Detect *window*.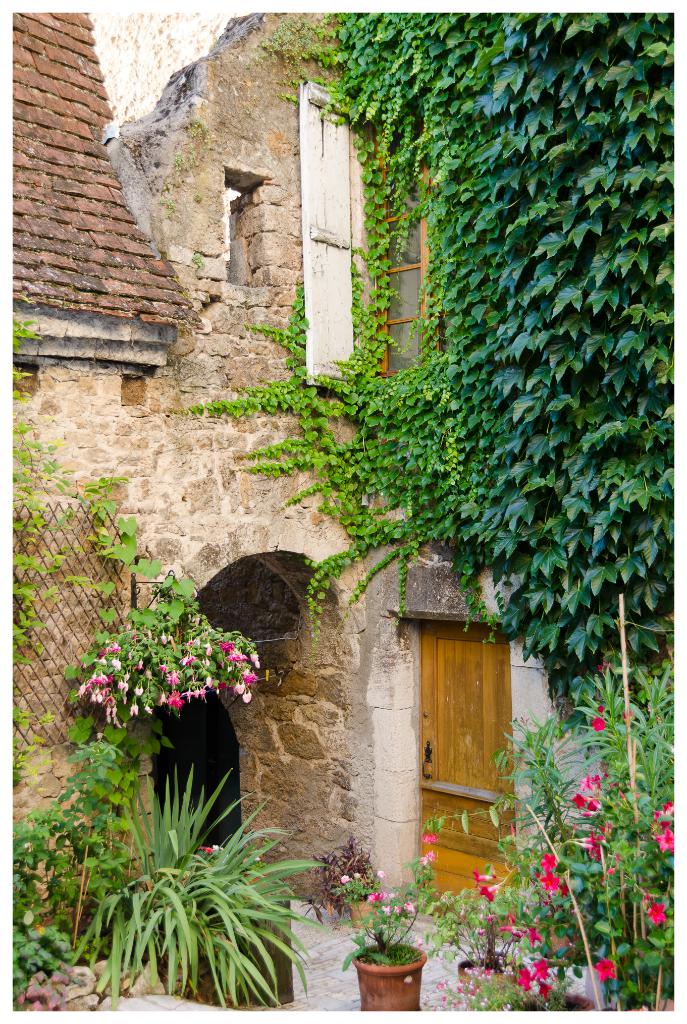
Detected at (368, 160, 446, 379).
